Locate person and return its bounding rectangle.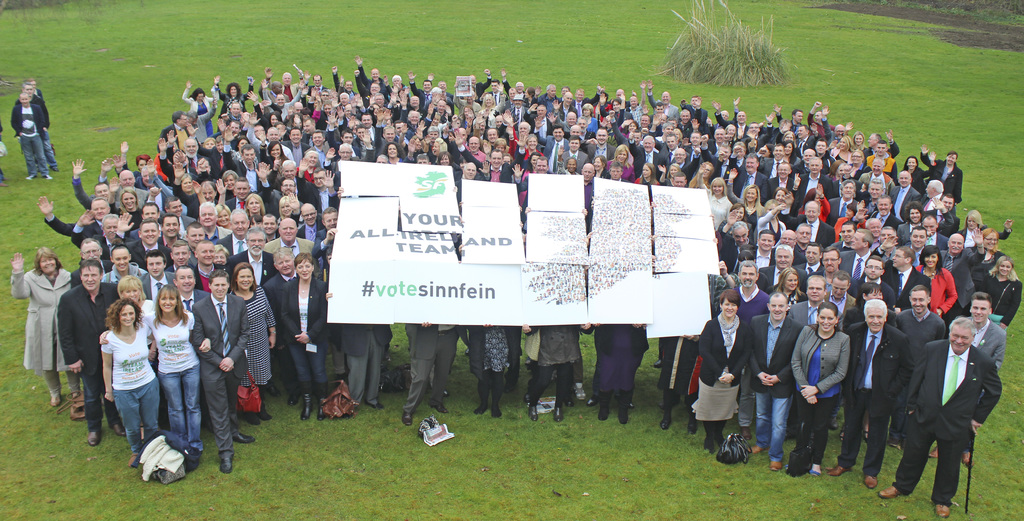
<box>6,50,1023,518</box>.
